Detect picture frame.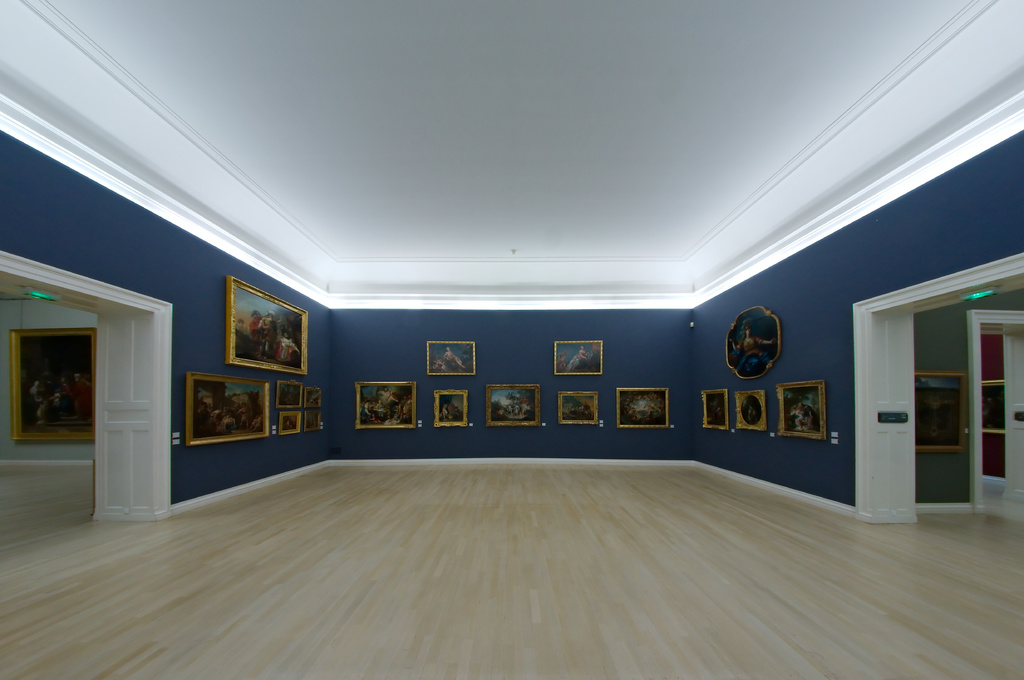
Detected at <bbox>735, 390, 766, 430</bbox>.
